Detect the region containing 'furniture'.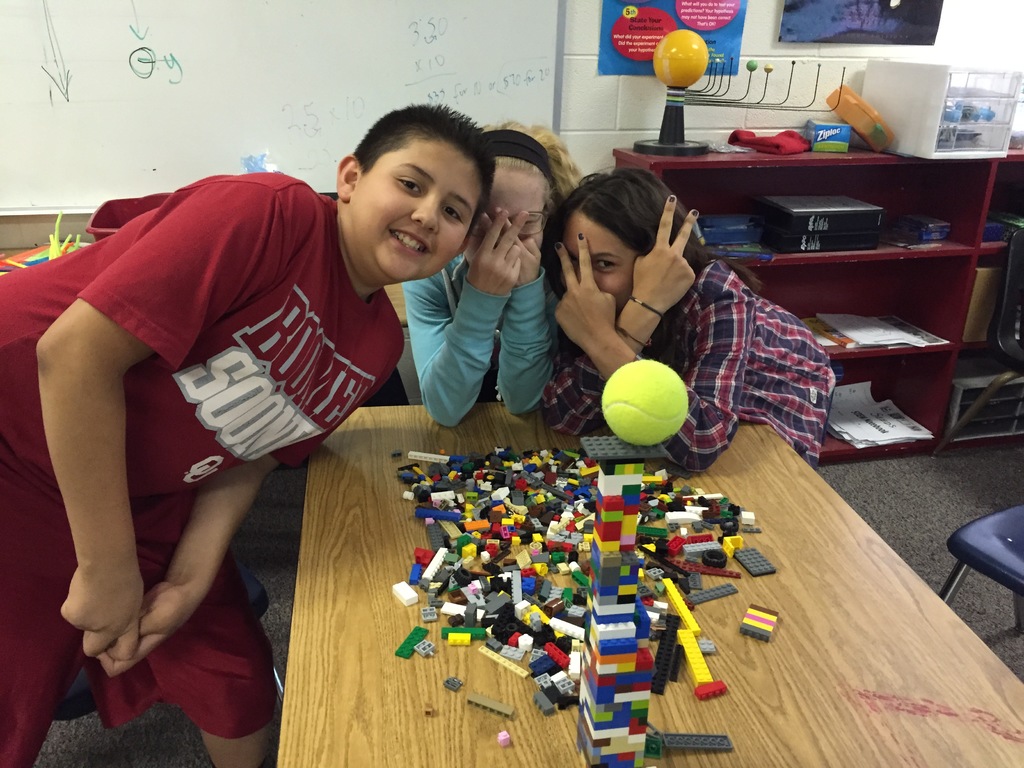
(939, 503, 1023, 636).
